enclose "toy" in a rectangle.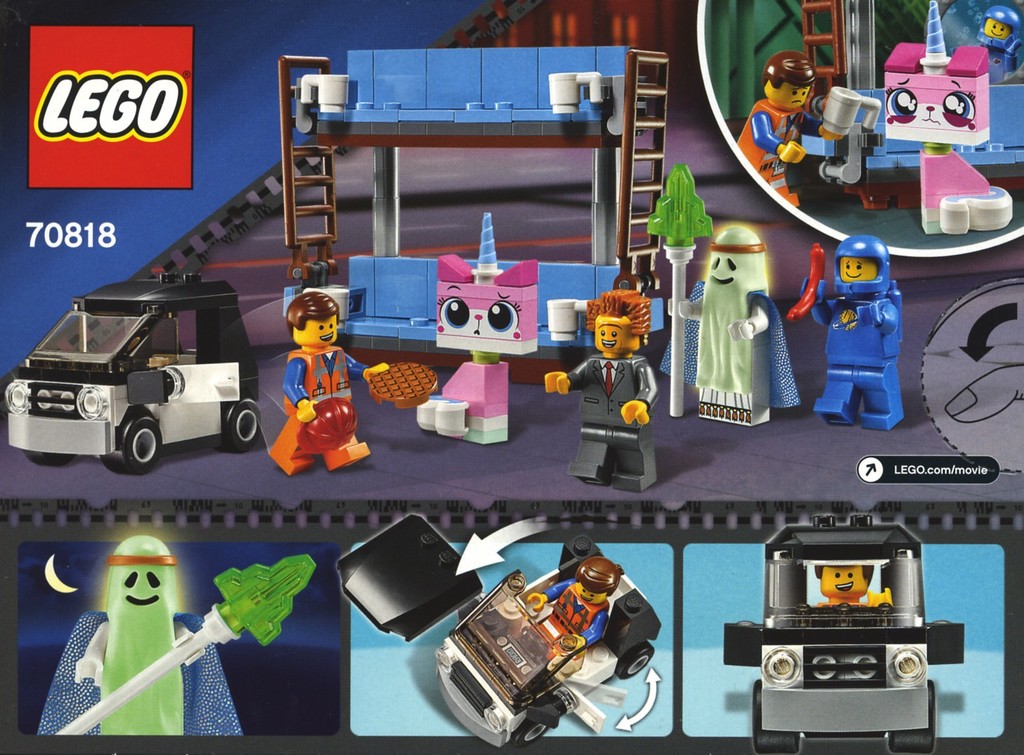
x1=866 y1=0 x2=1018 y2=257.
